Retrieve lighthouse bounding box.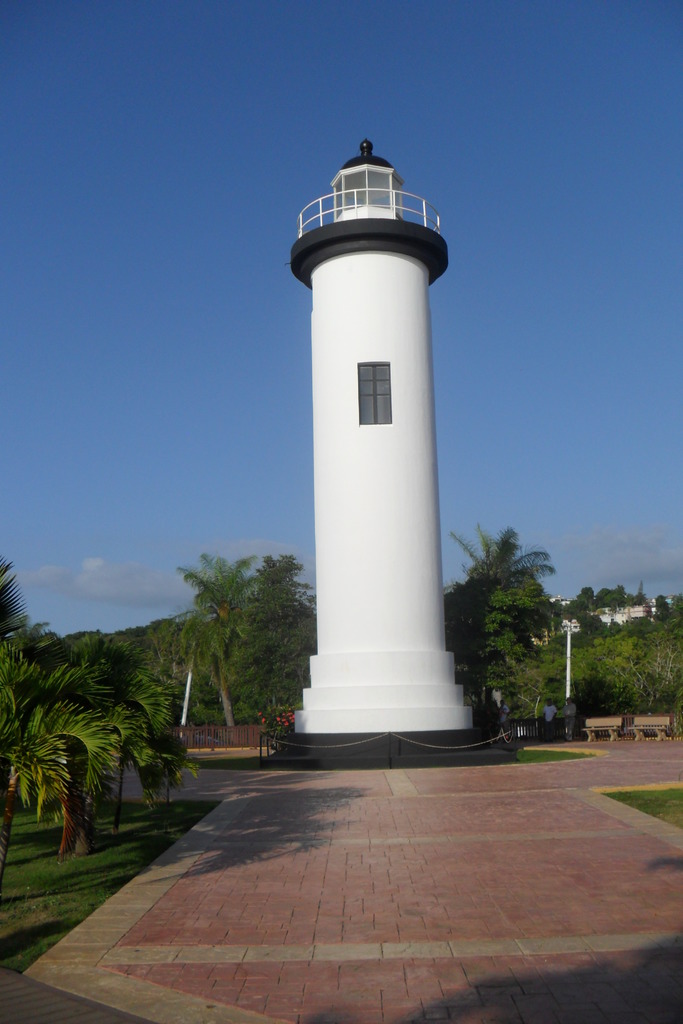
Bounding box: 263, 126, 495, 746.
